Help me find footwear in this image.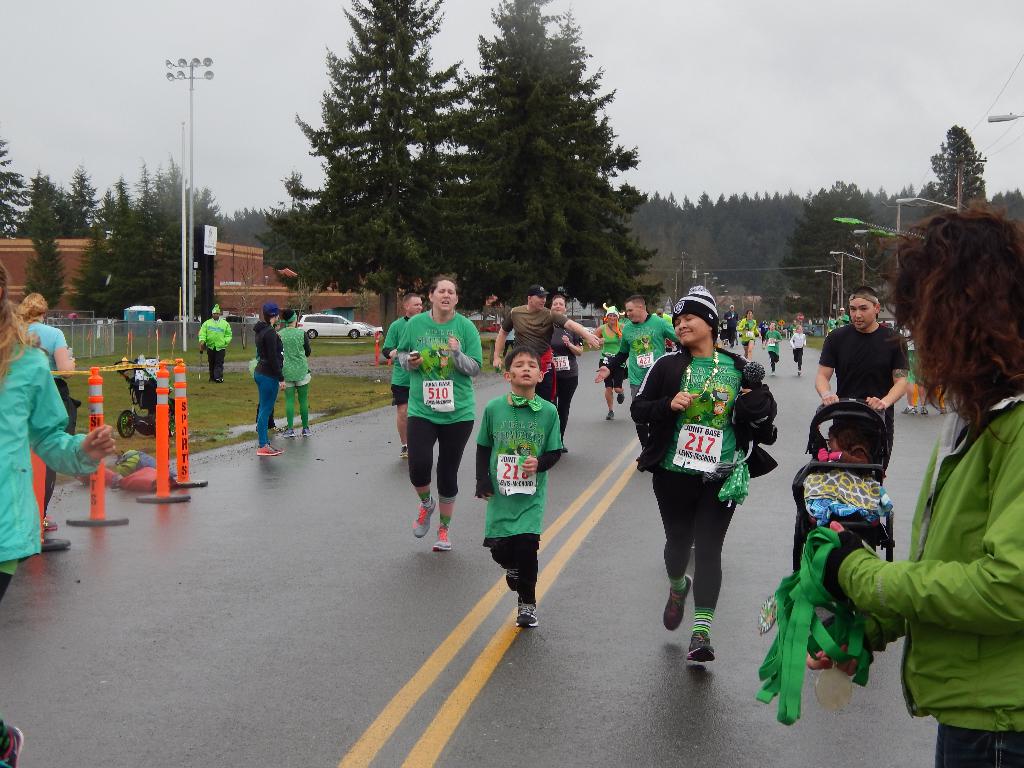
Found it: box=[268, 440, 282, 452].
